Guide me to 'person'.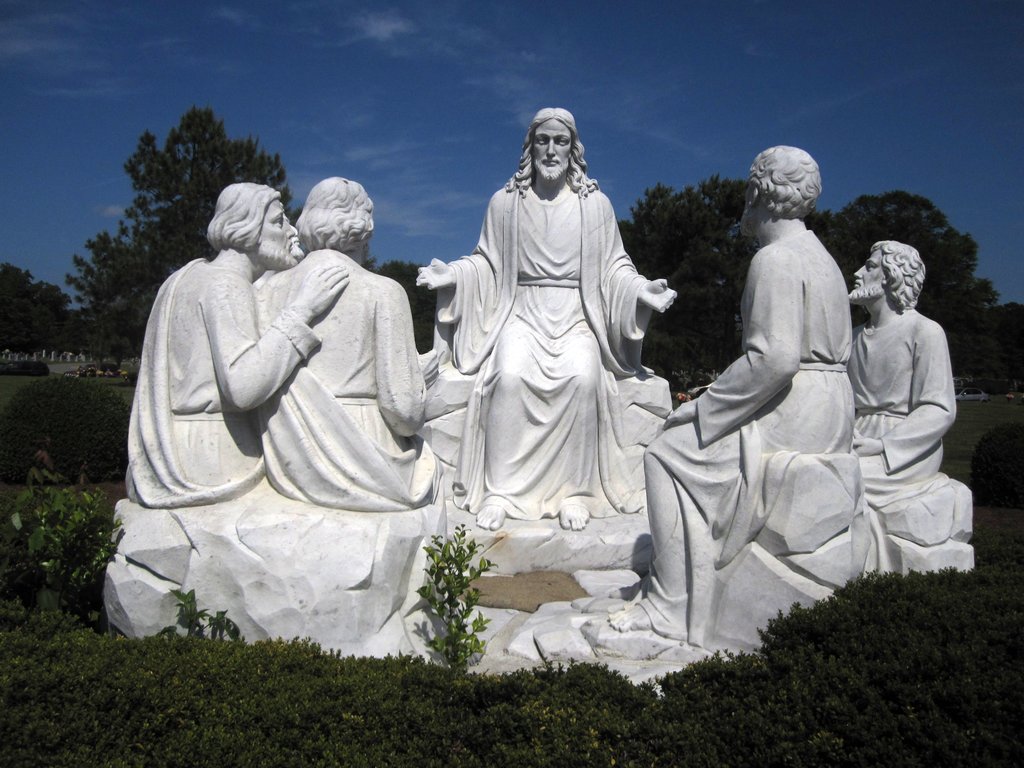
Guidance: [x1=849, y1=238, x2=959, y2=574].
